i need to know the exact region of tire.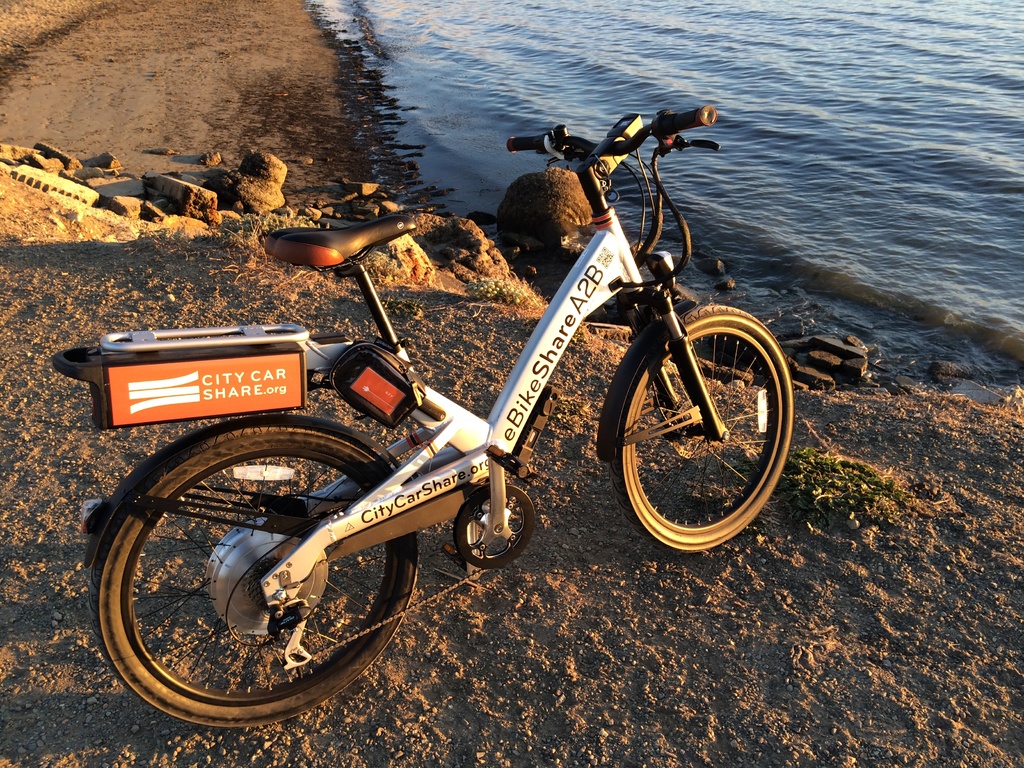
Region: BBox(604, 301, 792, 561).
